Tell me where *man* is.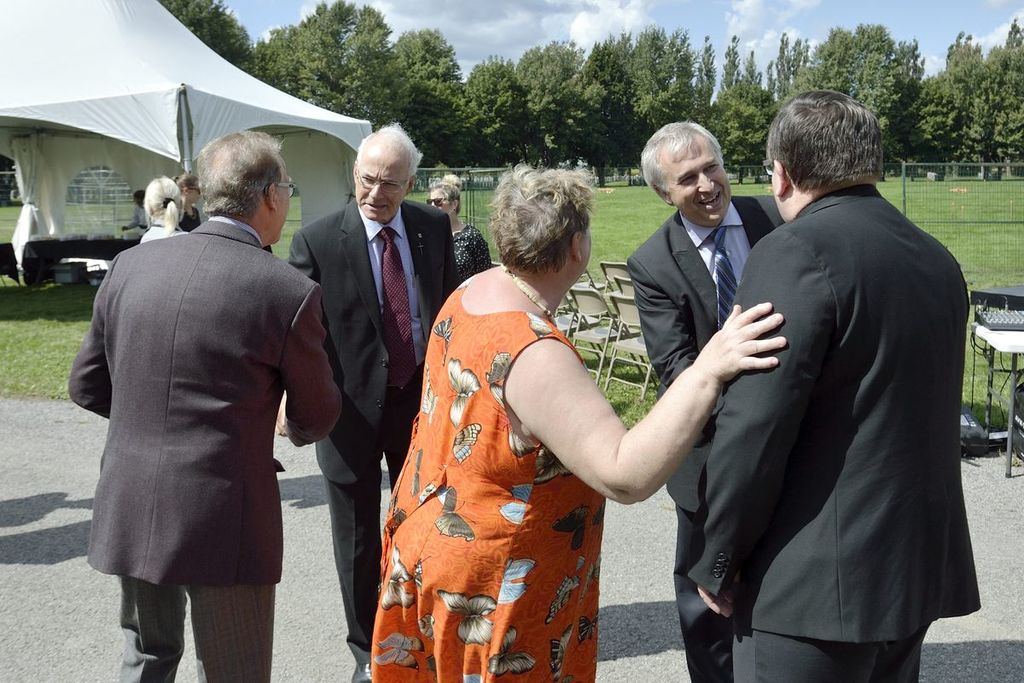
*man* is at (684, 83, 986, 682).
